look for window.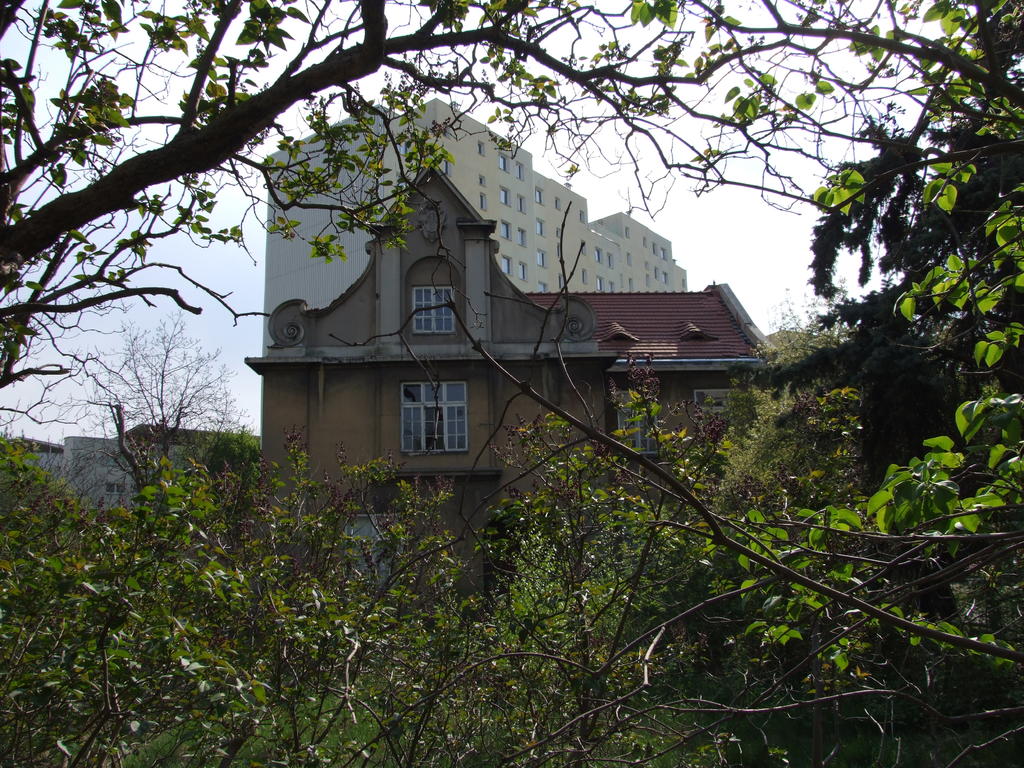
Found: bbox=[541, 276, 550, 291].
